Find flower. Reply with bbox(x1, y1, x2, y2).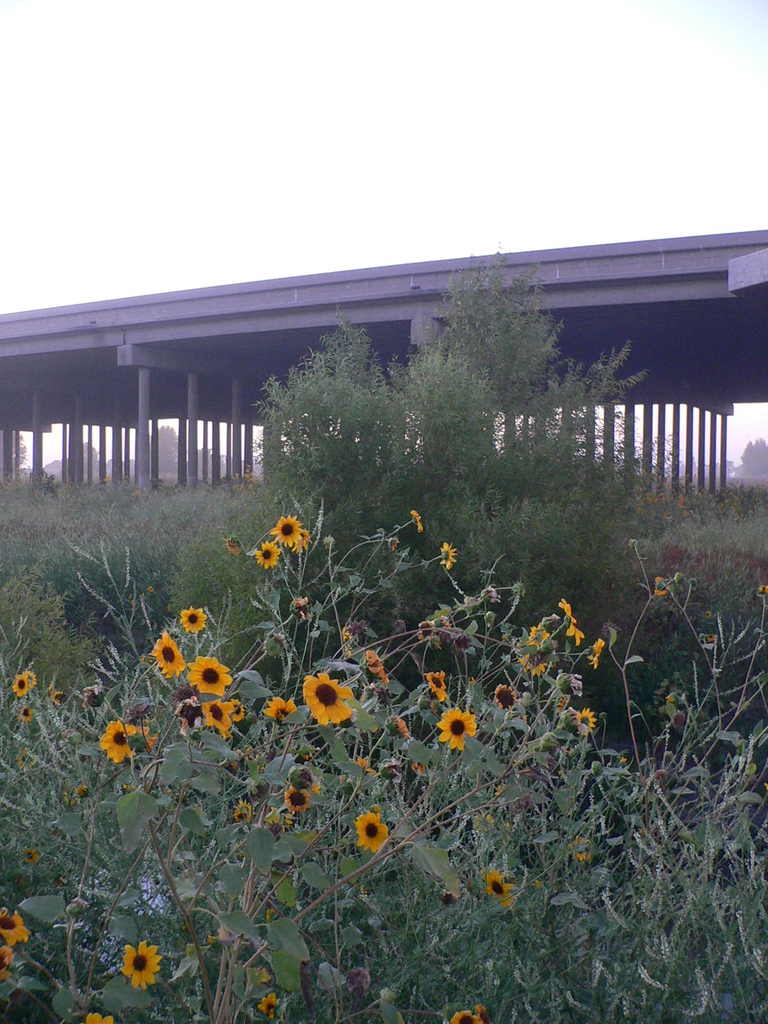
bbox(563, 600, 582, 648).
